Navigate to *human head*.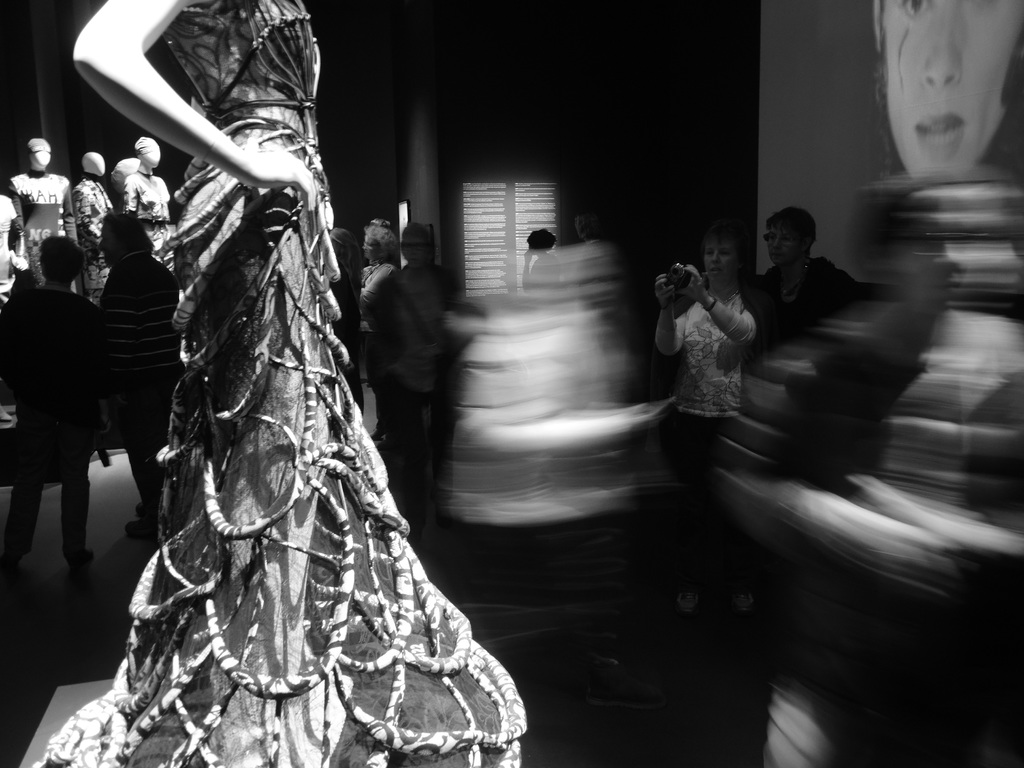
Navigation target: 769,203,824,260.
